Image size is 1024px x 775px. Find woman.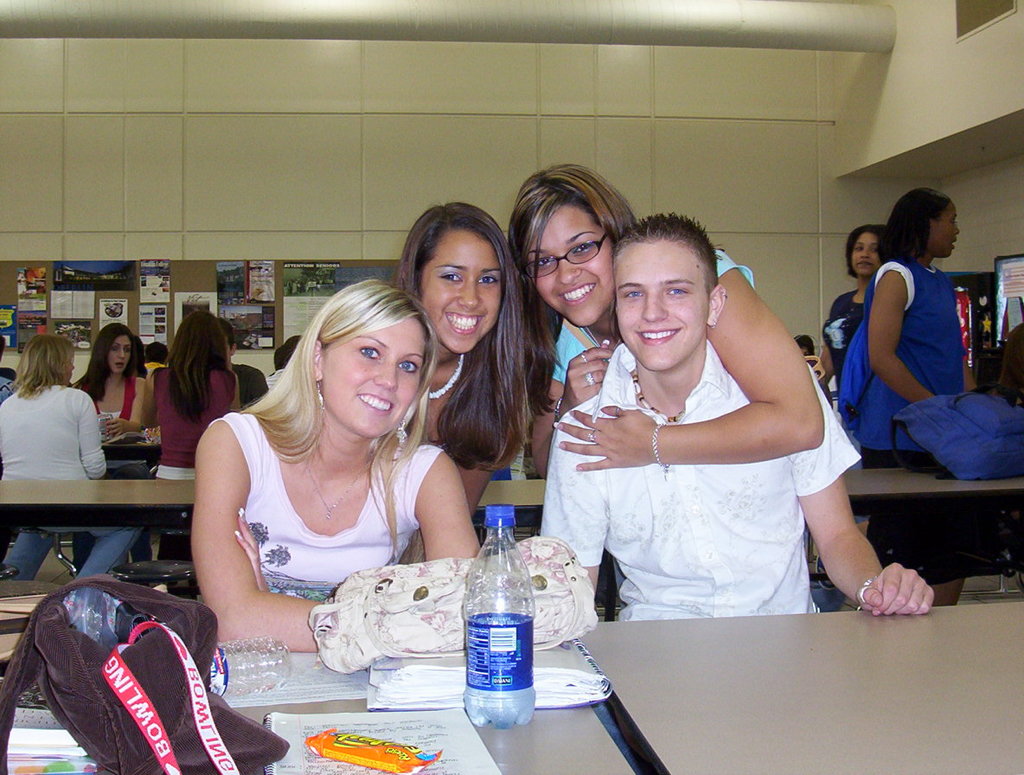
[left=385, top=195, right=547, bottom=512].
